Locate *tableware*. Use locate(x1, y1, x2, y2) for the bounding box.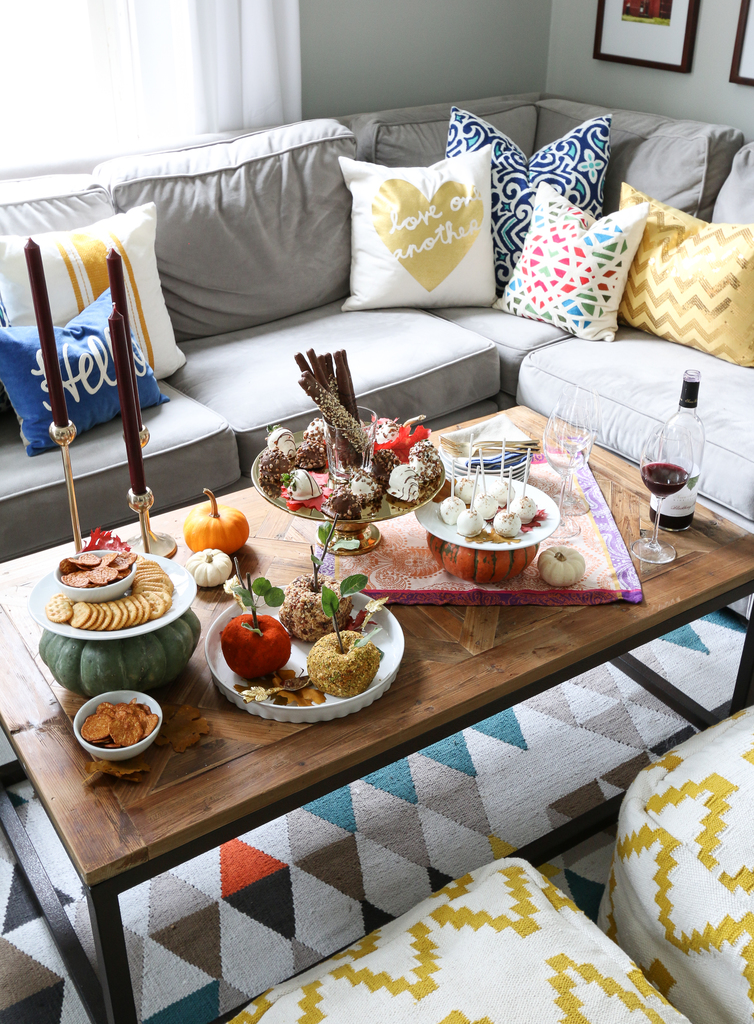
locate(16, 548, 195, 645).
